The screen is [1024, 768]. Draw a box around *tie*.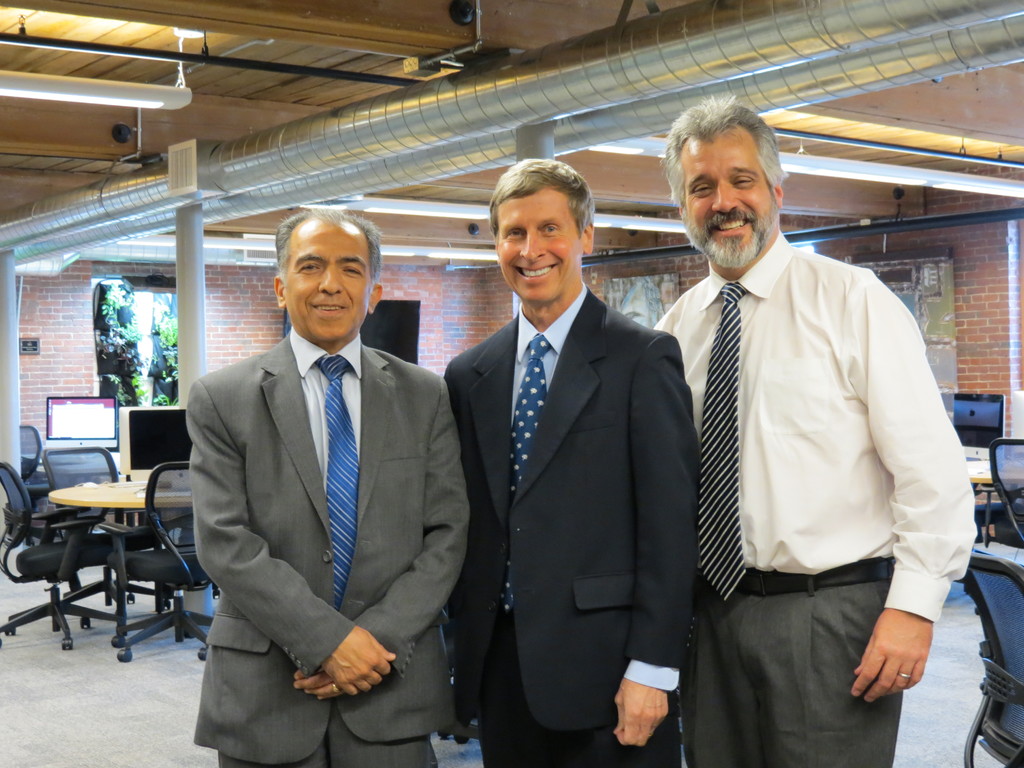
select_region(697, 280, 749, 602).
